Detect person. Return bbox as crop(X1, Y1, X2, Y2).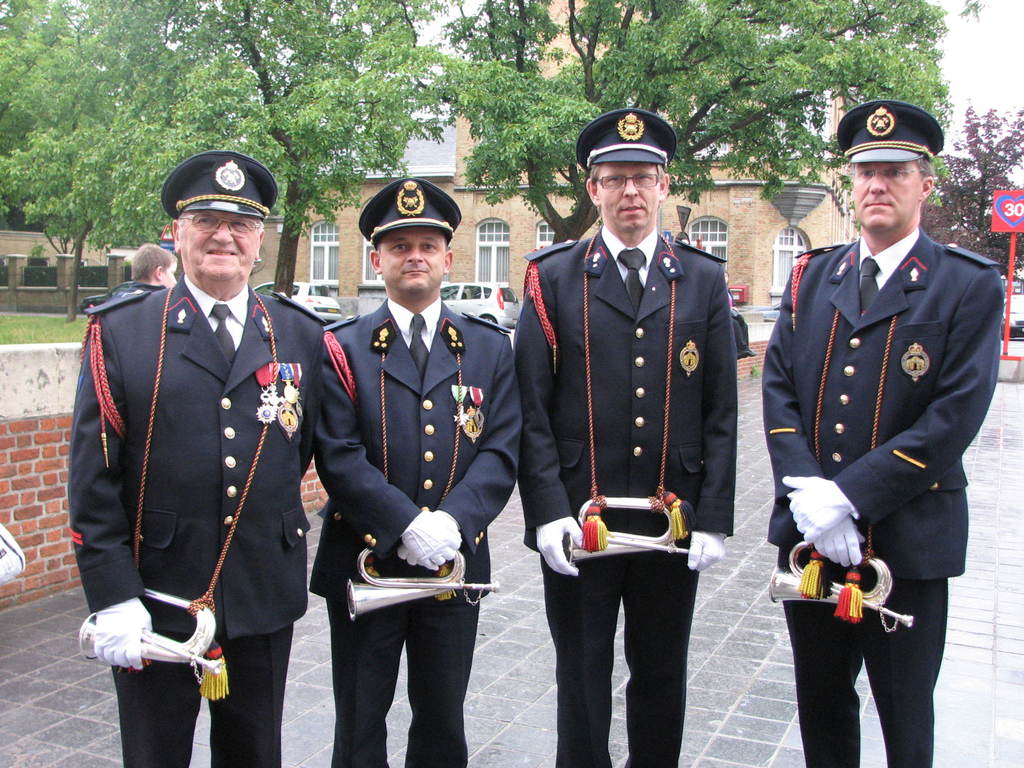
crop(757, 164, 1004, 762).
